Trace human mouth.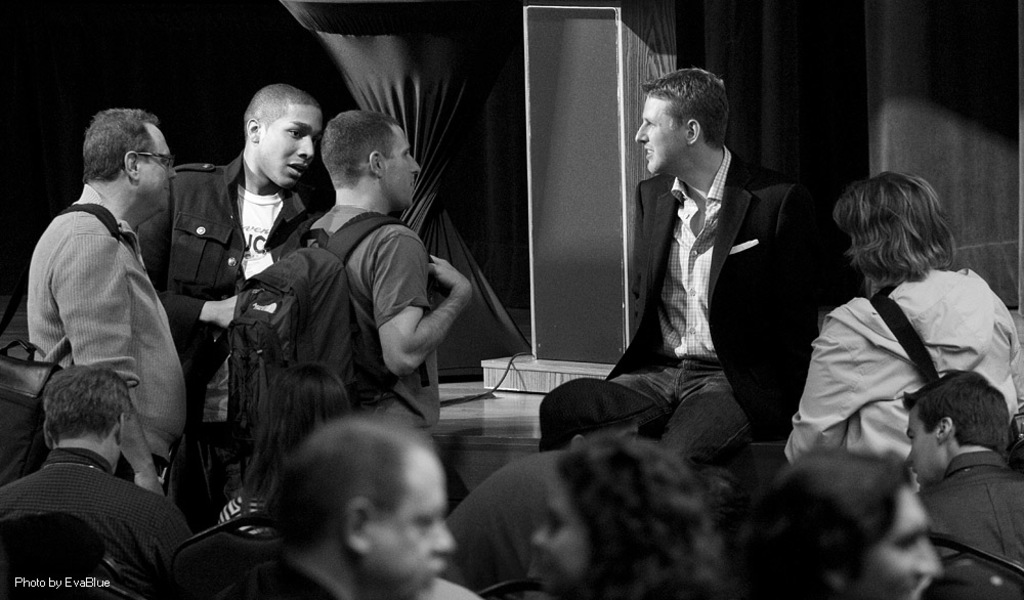
Traced to x1=648, y1=151, x2=654, y2=157.
